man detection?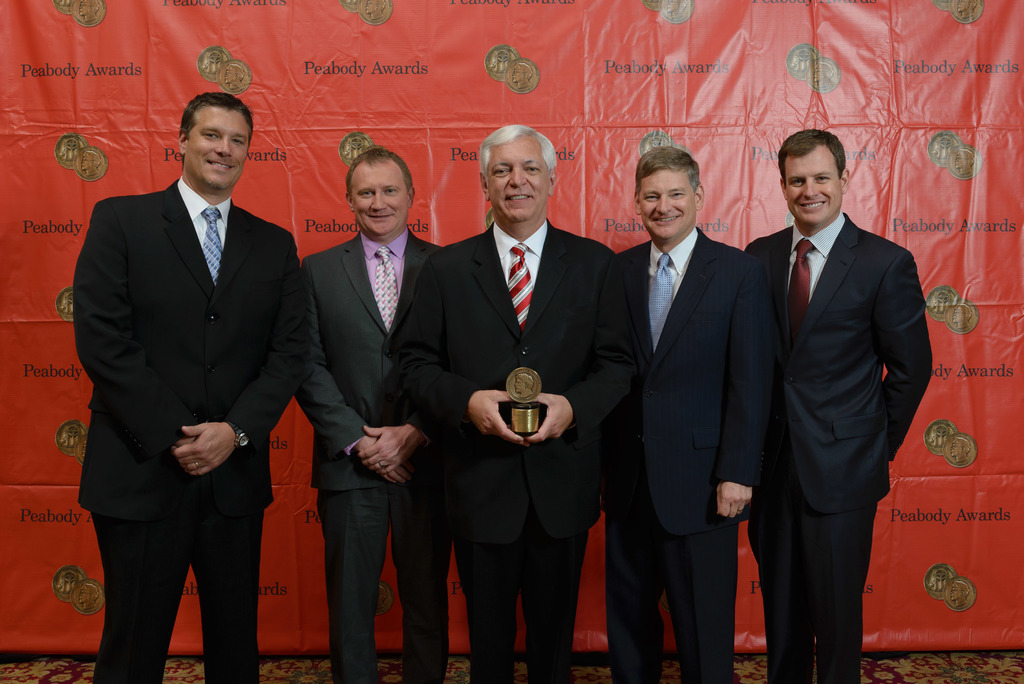
BBox(743, 97, 934, 683)
